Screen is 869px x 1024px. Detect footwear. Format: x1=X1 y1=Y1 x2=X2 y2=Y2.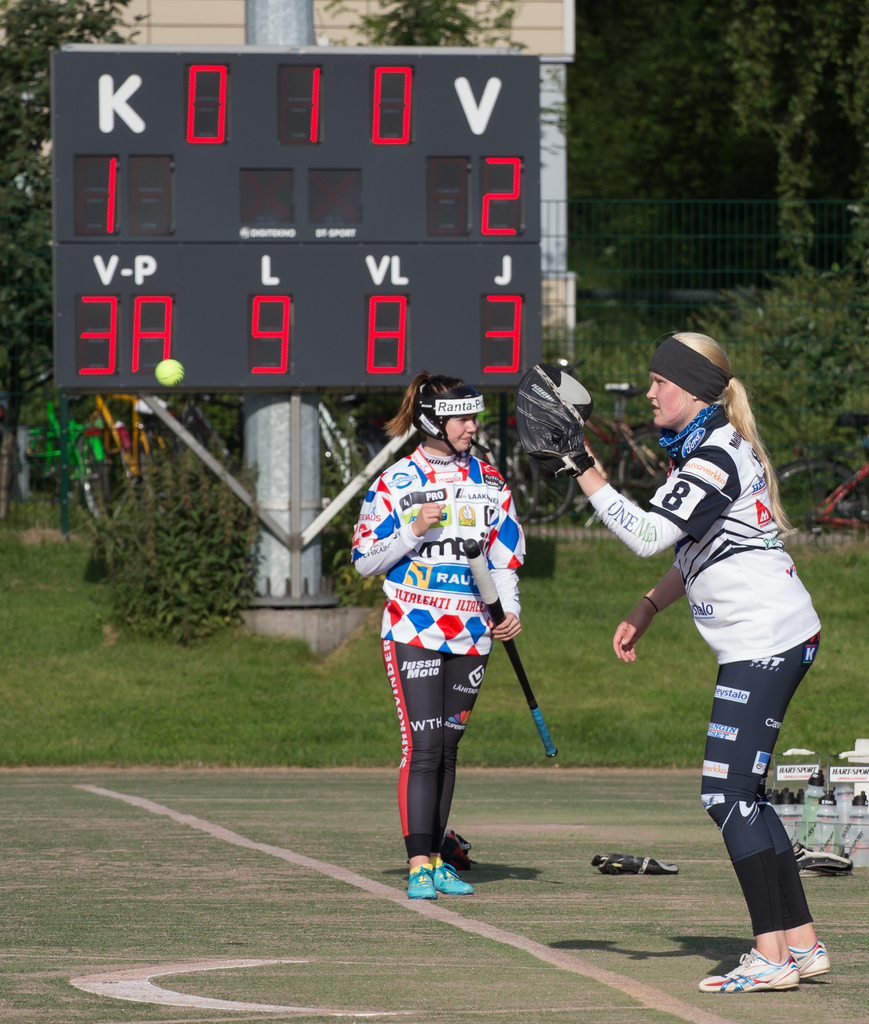
x1=406 y1=856 x2=439 y2=901.
